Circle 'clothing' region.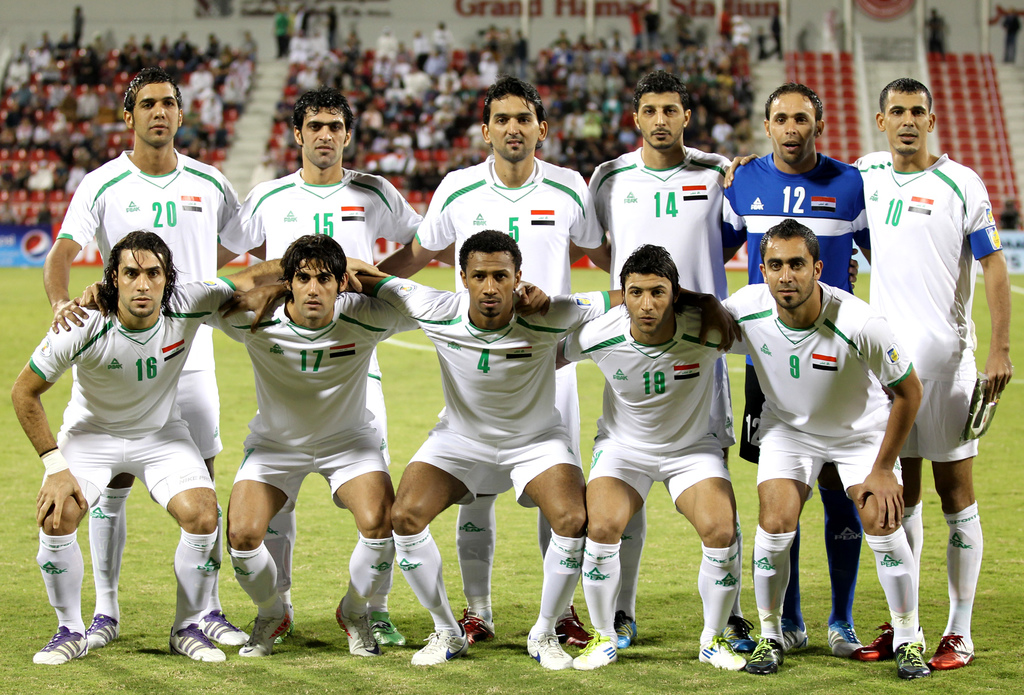
Region: detection(585, 144, 753, 306).
